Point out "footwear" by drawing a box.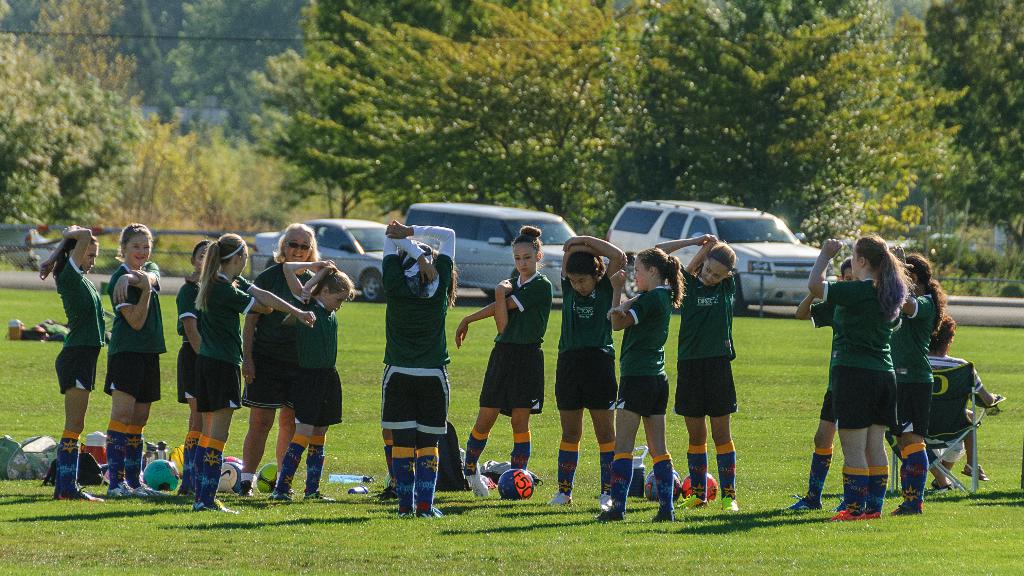
bbox=[928, 469, 956, 489].
